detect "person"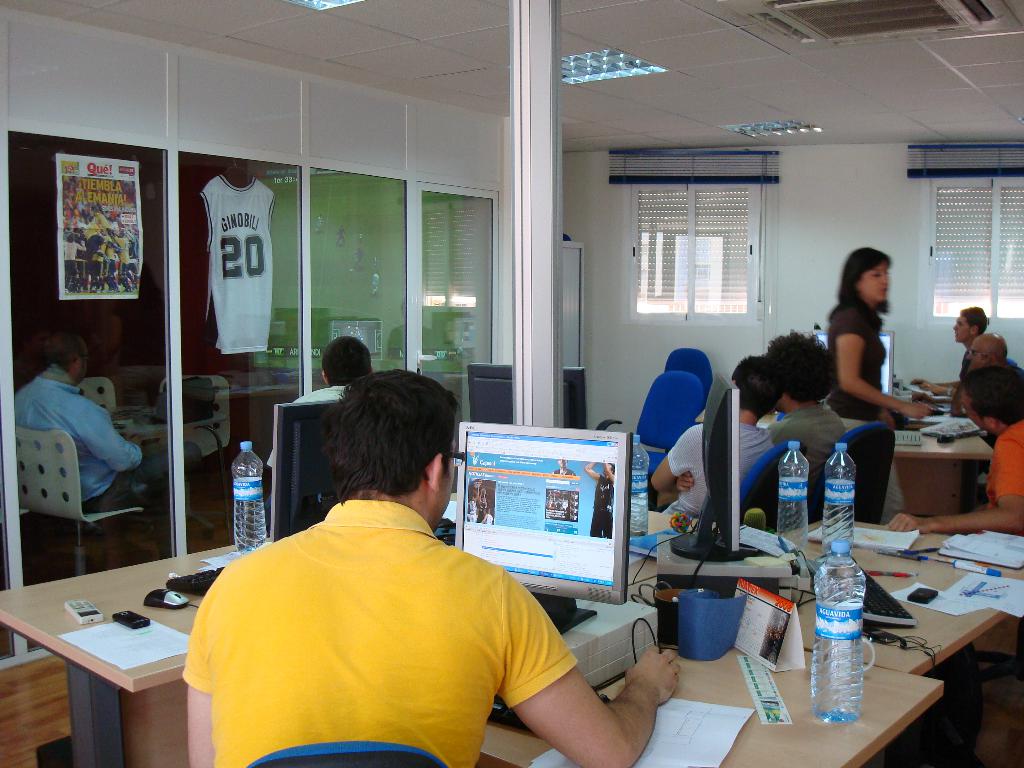
769 326 844 499
